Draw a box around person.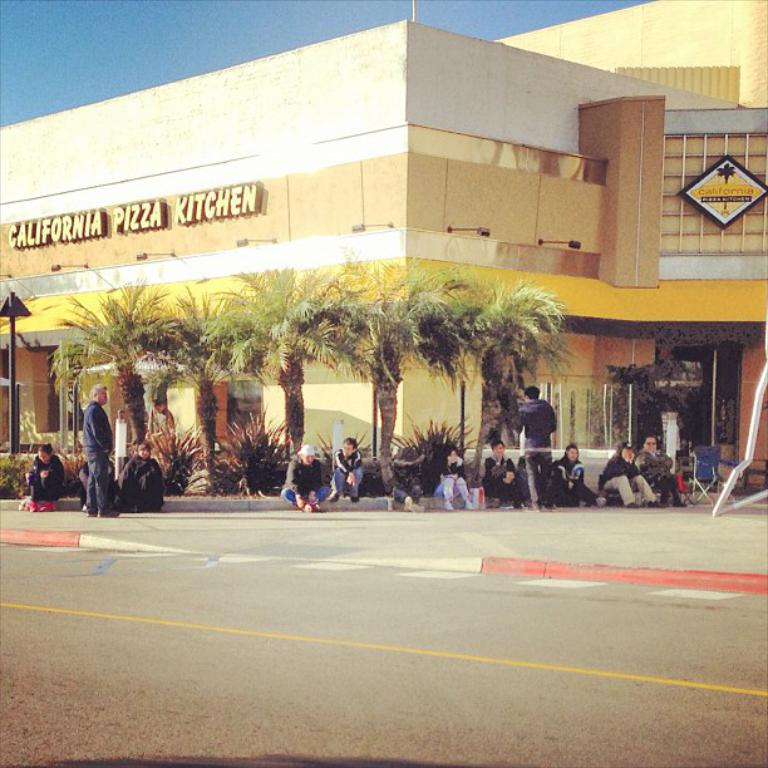
locate(84, 388, 117, 518).
